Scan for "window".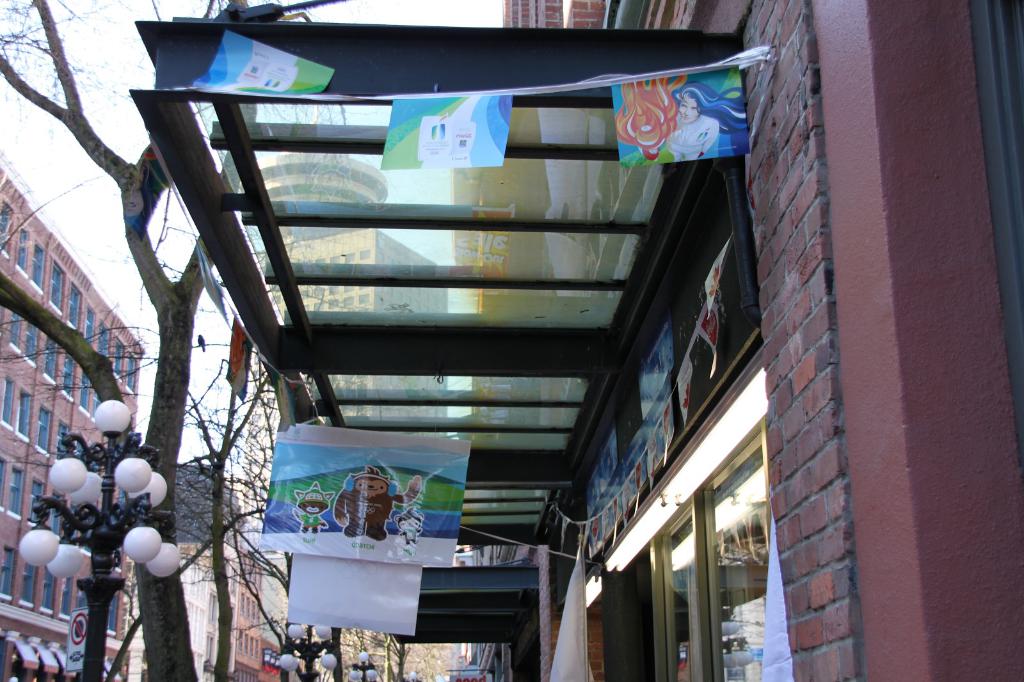
Scan result: bbox=(92, 392, 101, 415).
